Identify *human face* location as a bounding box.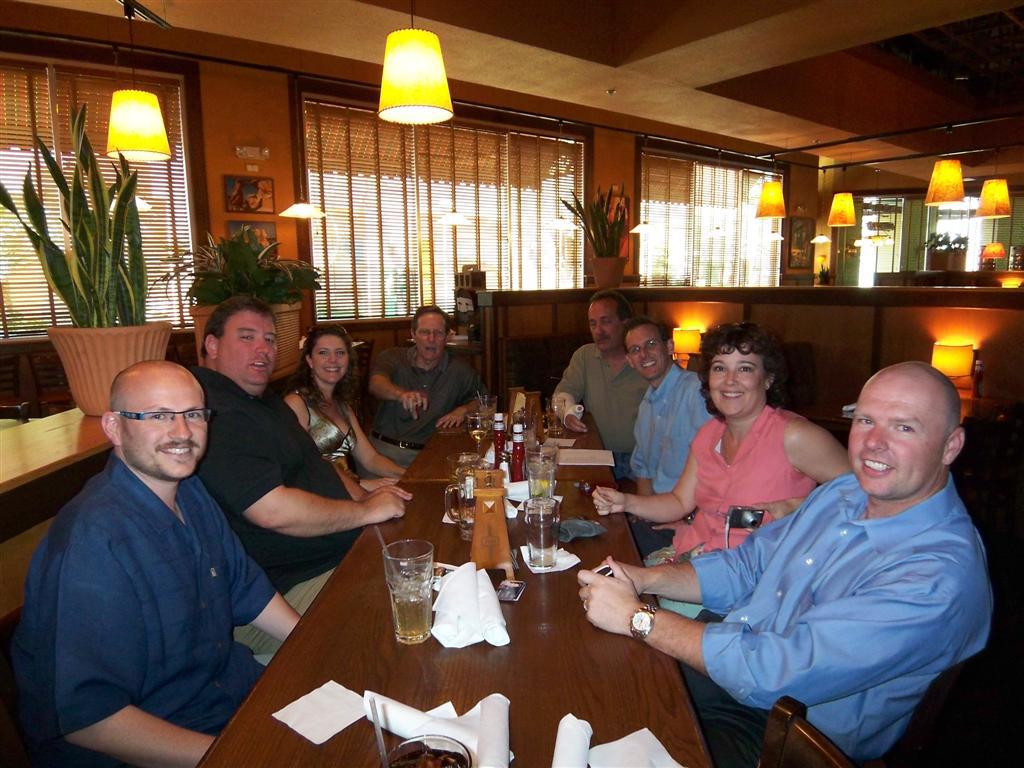
<region>624, 323, 671, 387</region>.
